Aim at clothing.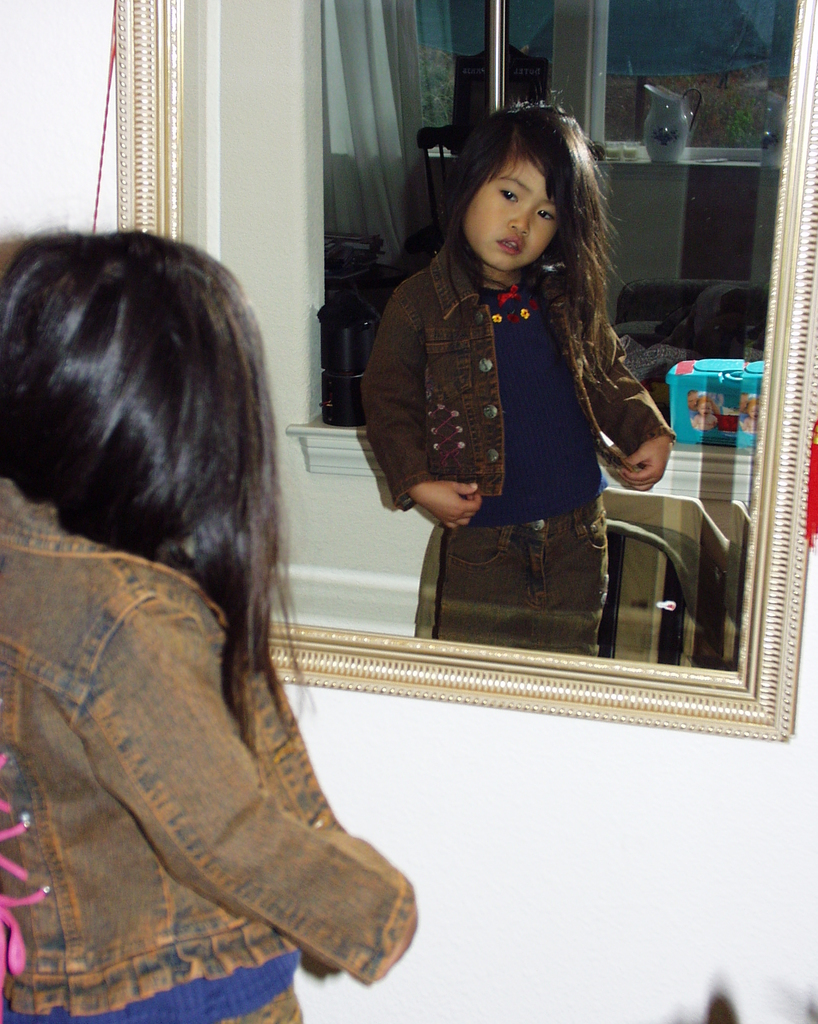
Aimed at <region>0, 481, 421, 1023</region>.
